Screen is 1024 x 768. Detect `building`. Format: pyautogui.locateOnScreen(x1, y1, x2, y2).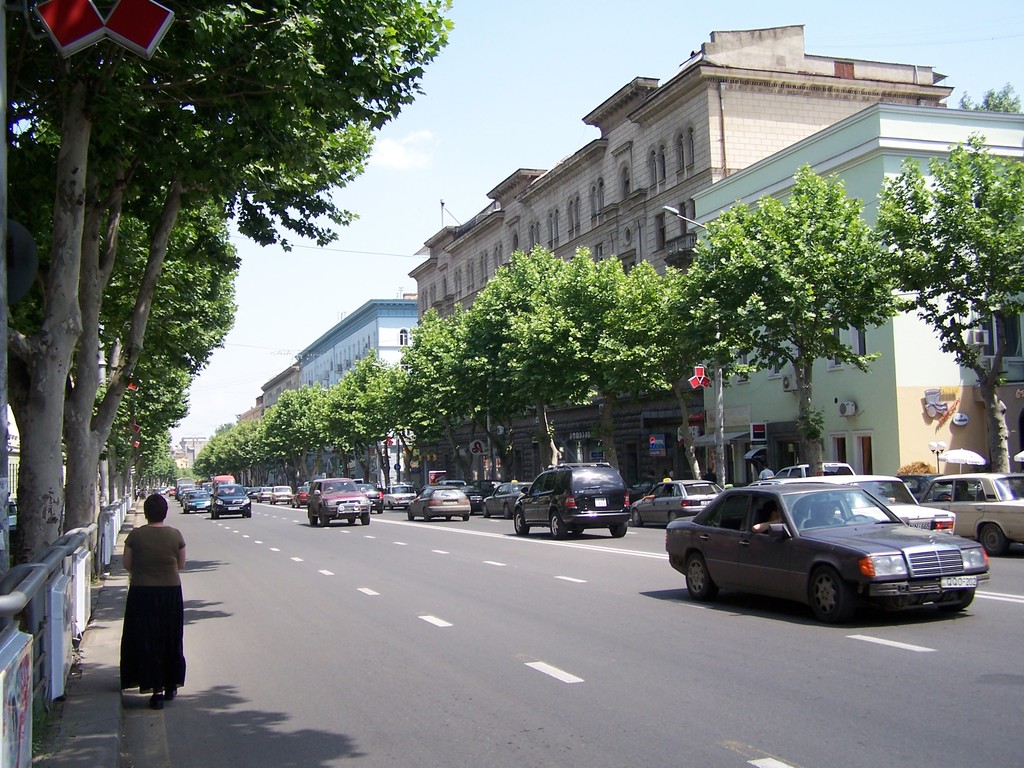
pyautogui.locateOnScreen(688, 103, 1023, 479).
